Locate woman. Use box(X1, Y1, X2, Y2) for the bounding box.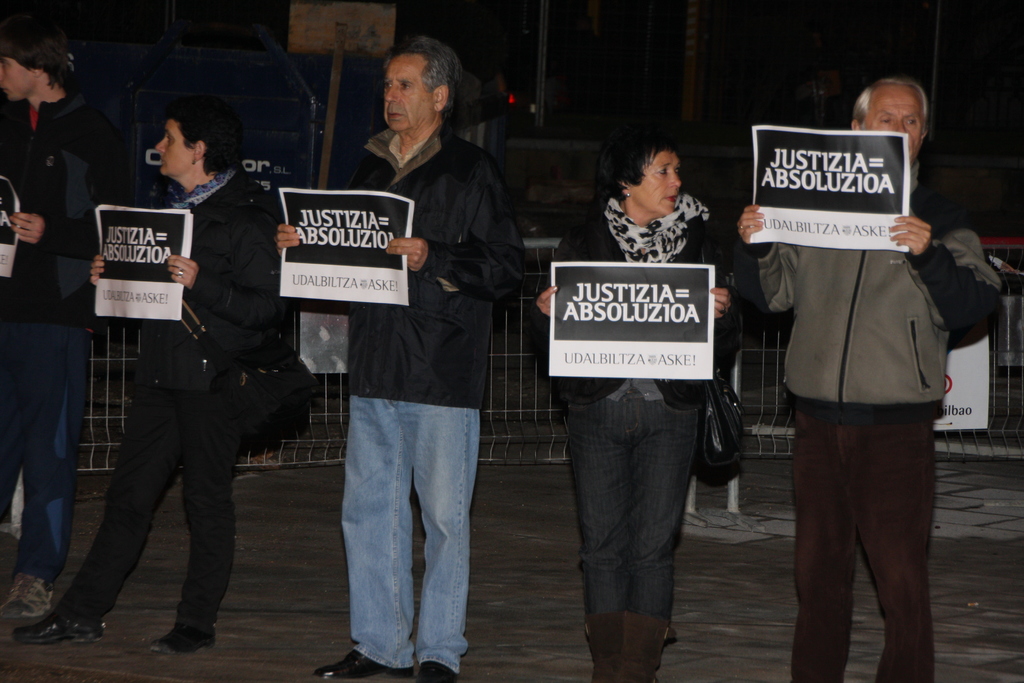
box(6, 101, 289, 665).
